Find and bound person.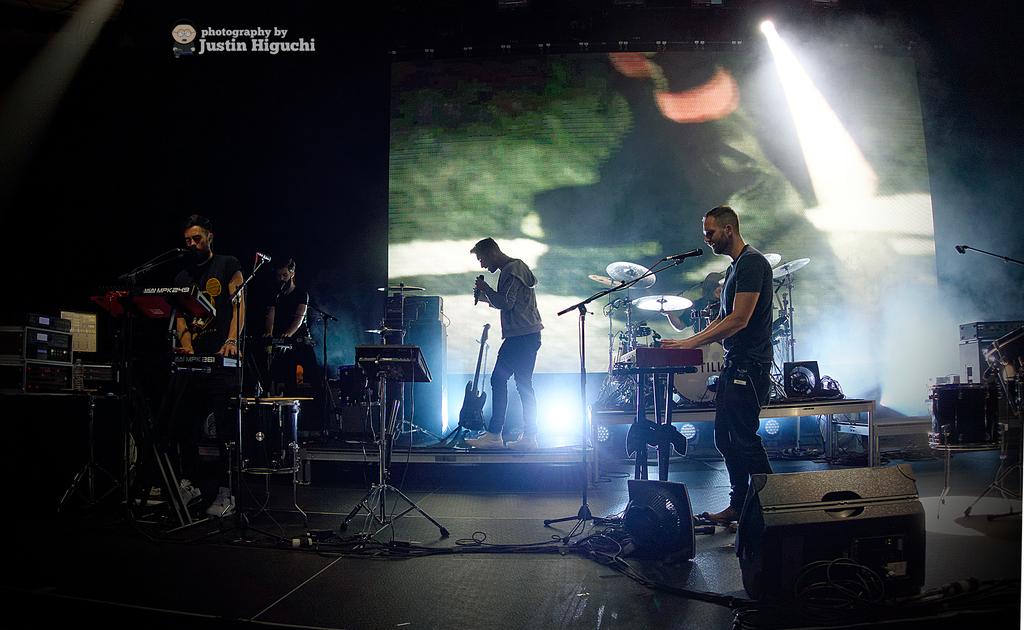
Bound: x1=664 y1=201 x2=778 y2=534.
